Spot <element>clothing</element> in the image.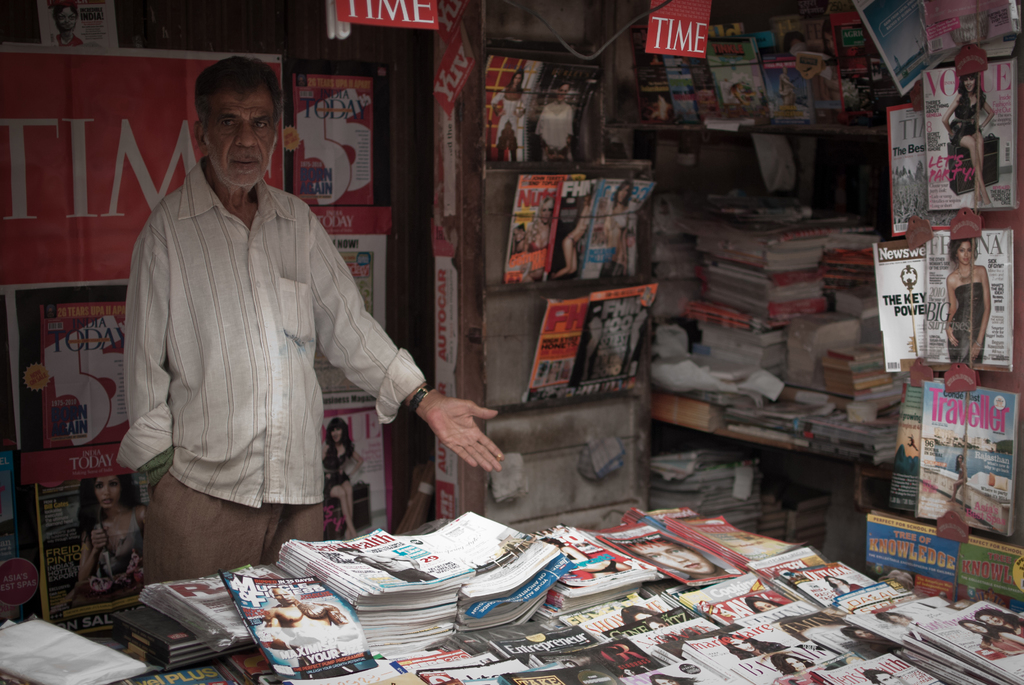
<element>clothing</element> found at (x1=488, y1=91, x2=527, y2=155).
